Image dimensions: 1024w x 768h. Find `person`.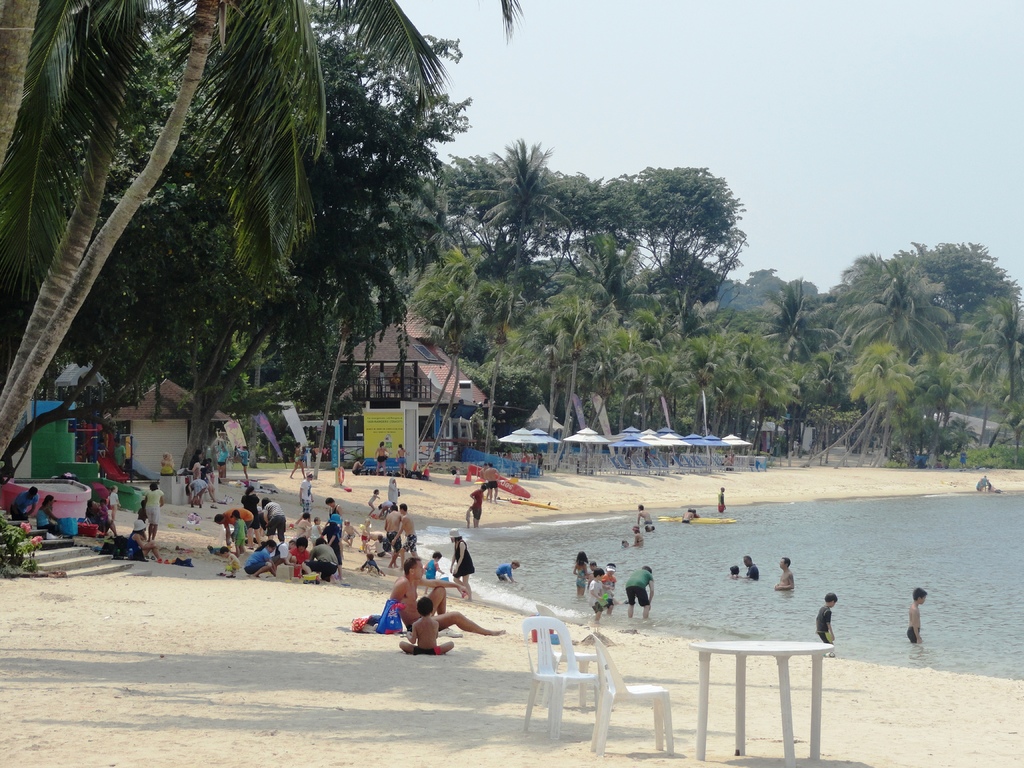
detection(189, 454, 204, 474).
